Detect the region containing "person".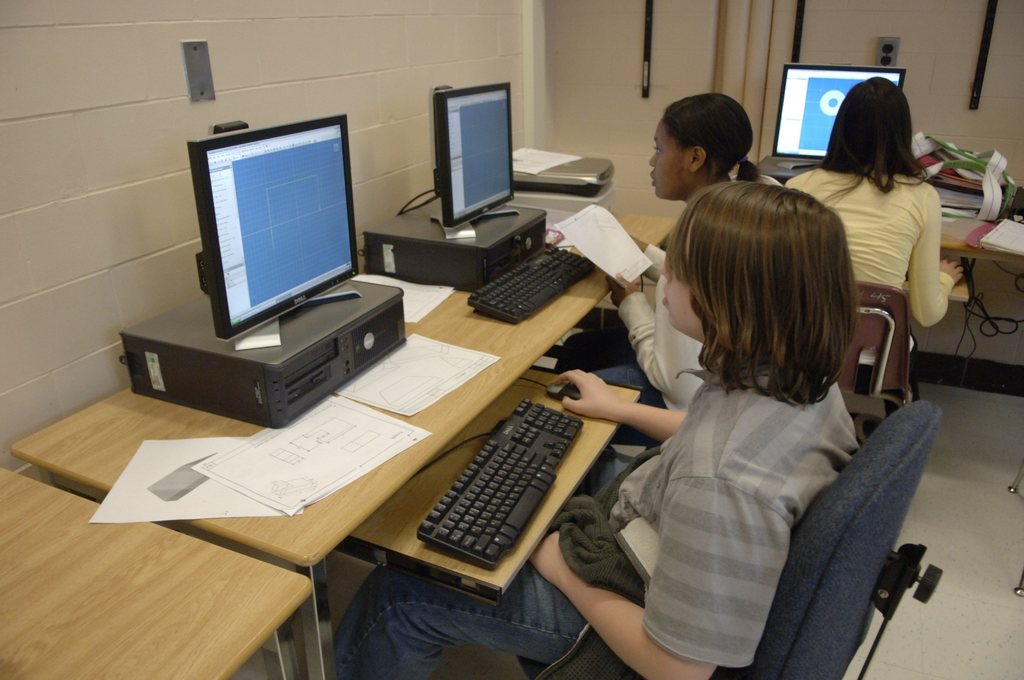
<region>774, 71, 959, 416</region>.
